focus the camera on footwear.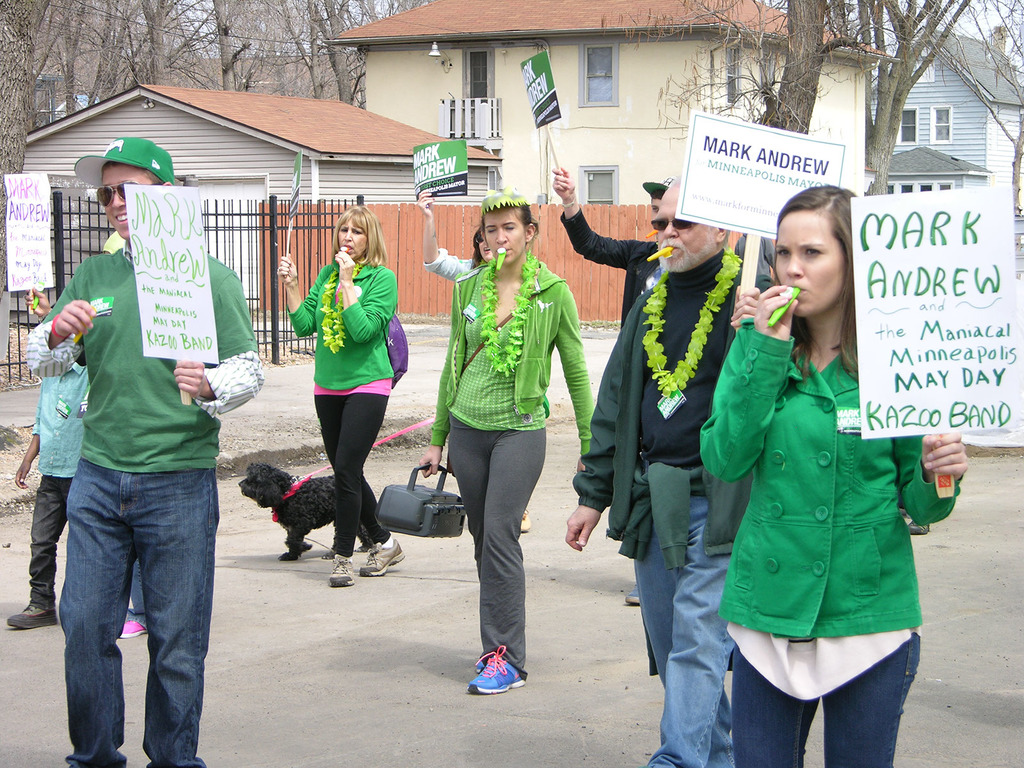
Focus region: l=6, t=601, r=50, b=626.
